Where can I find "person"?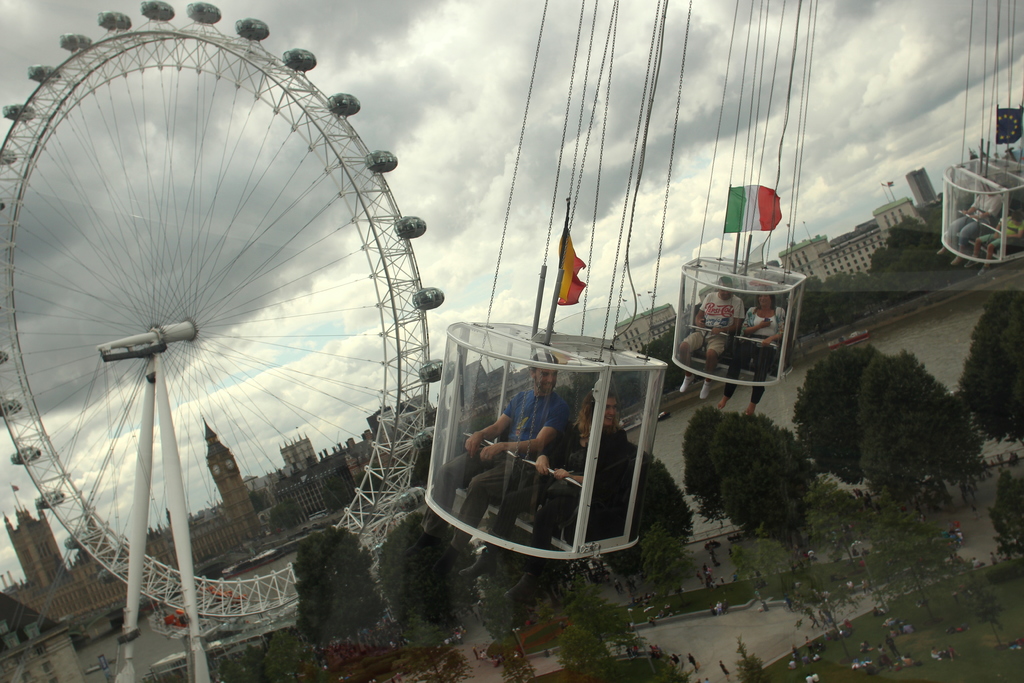
You can find it at select_region(715, 287, 787, 420).
